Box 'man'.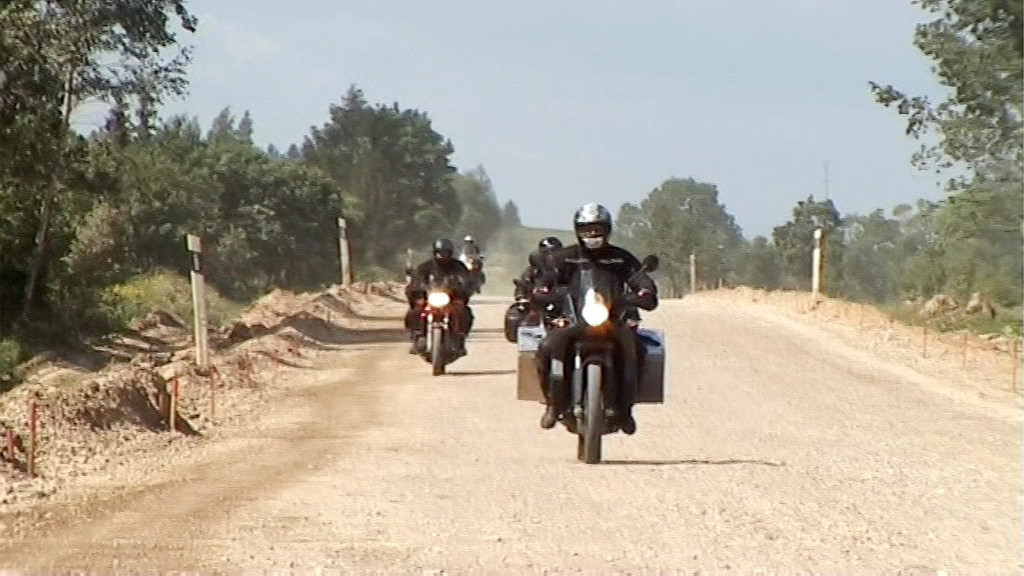
(541, 203, 659, 426).
